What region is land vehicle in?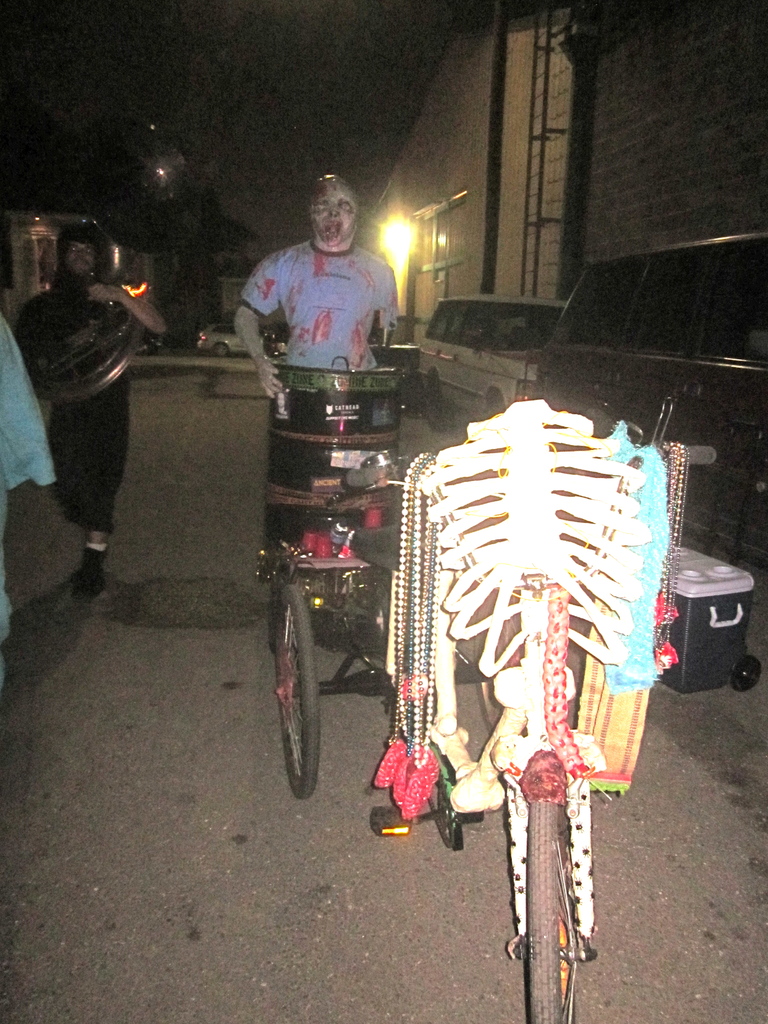
Rect(534, 230, 767, 568).
